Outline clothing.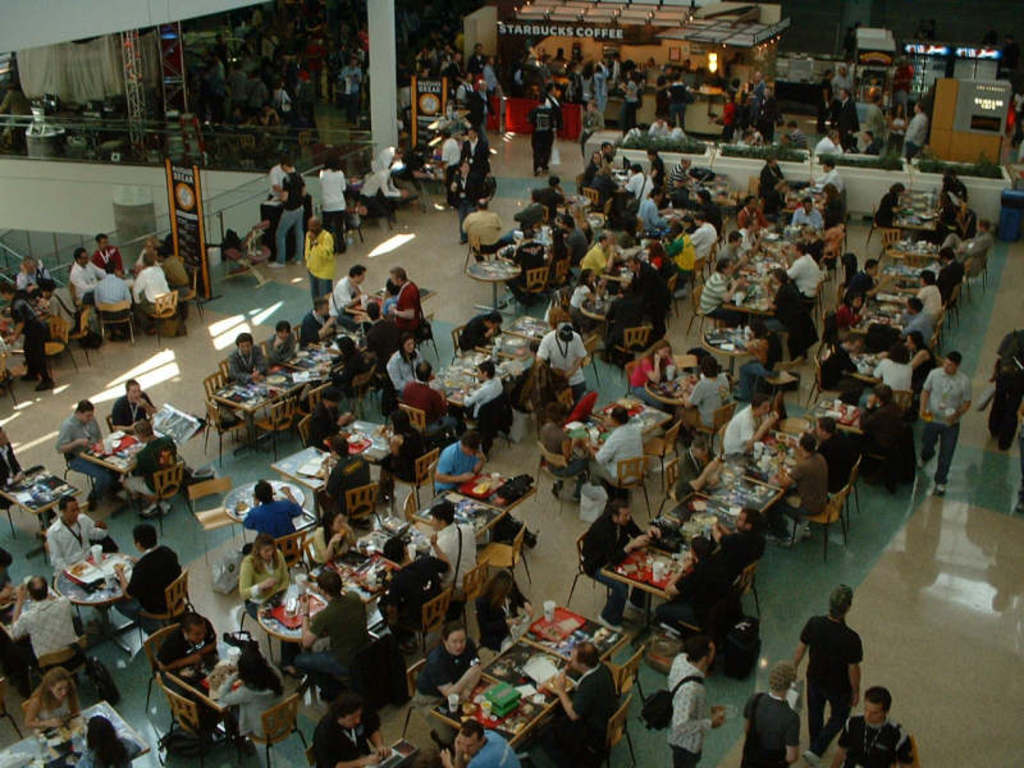
Outline: (left=828, top=93, right=861, bottom=145).
